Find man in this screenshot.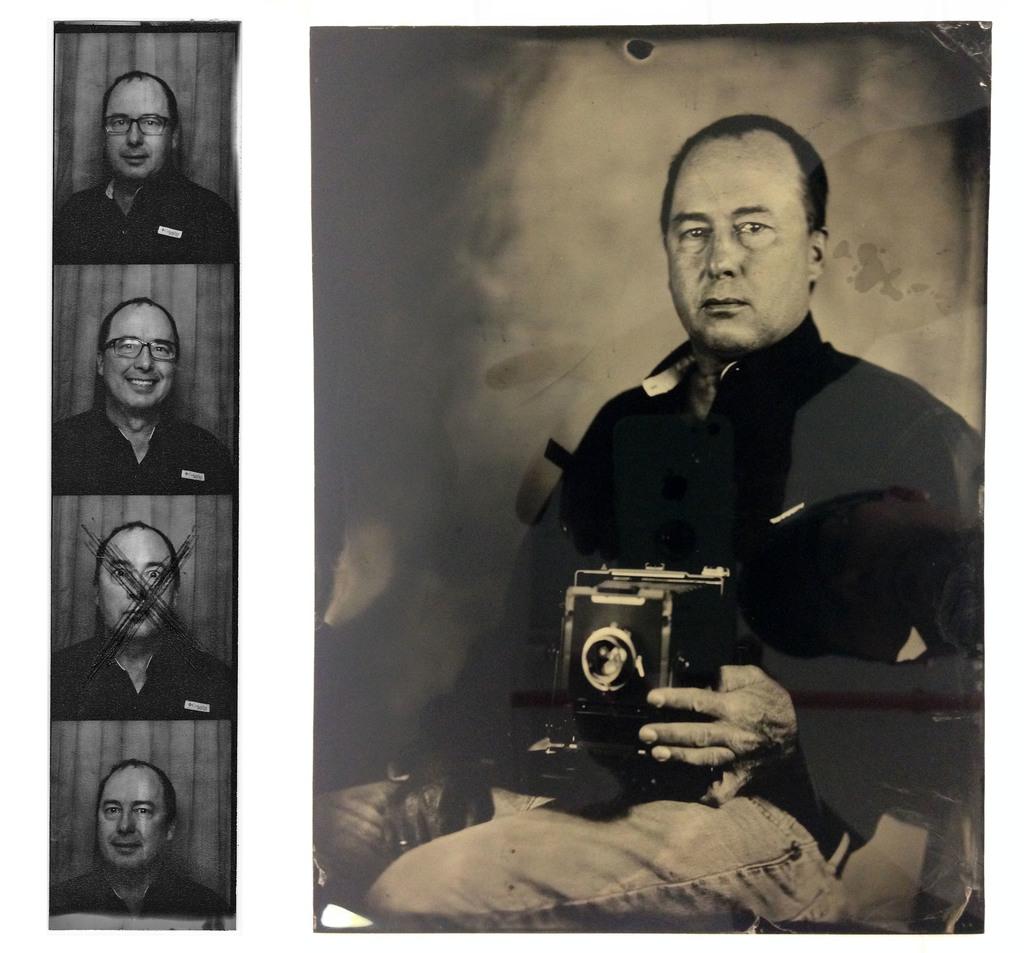
The bounding box for man is (51, 67, 243, 257).
